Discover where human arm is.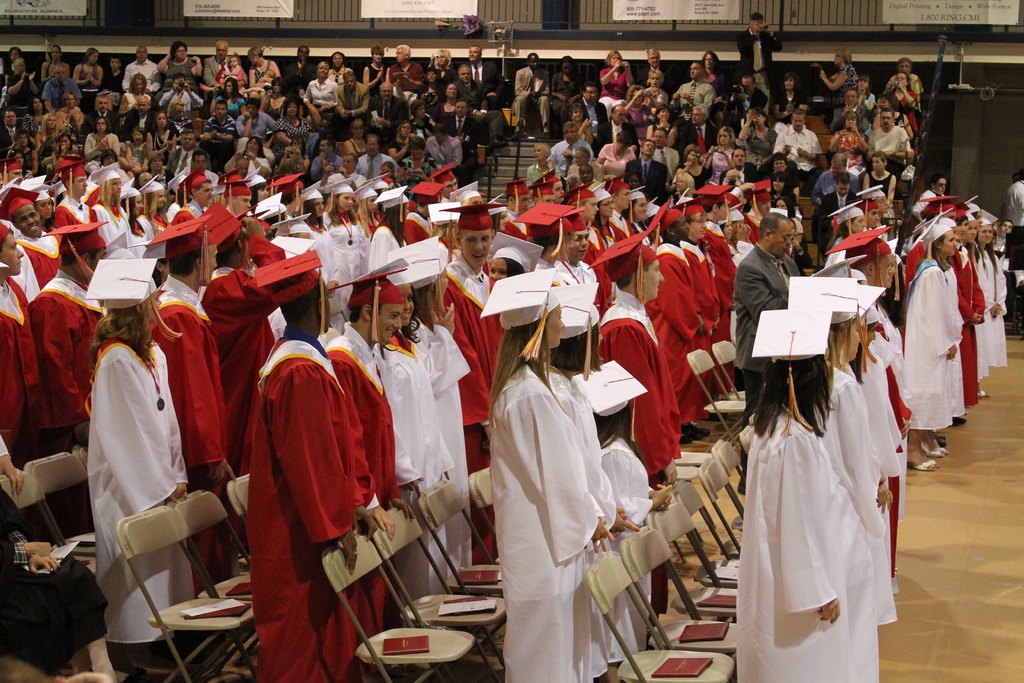
Discovered at (x1=221, y1=64, x2=246, y2=77).
